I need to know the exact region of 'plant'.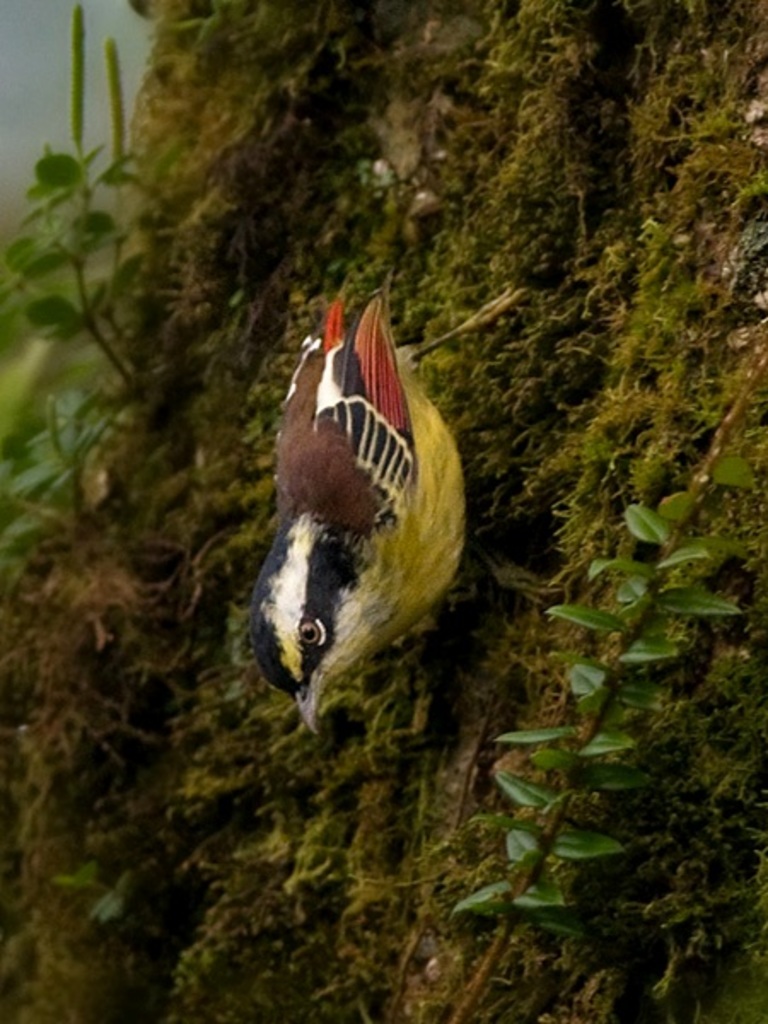
Region: bbox=(0, 2, 160, 584).
